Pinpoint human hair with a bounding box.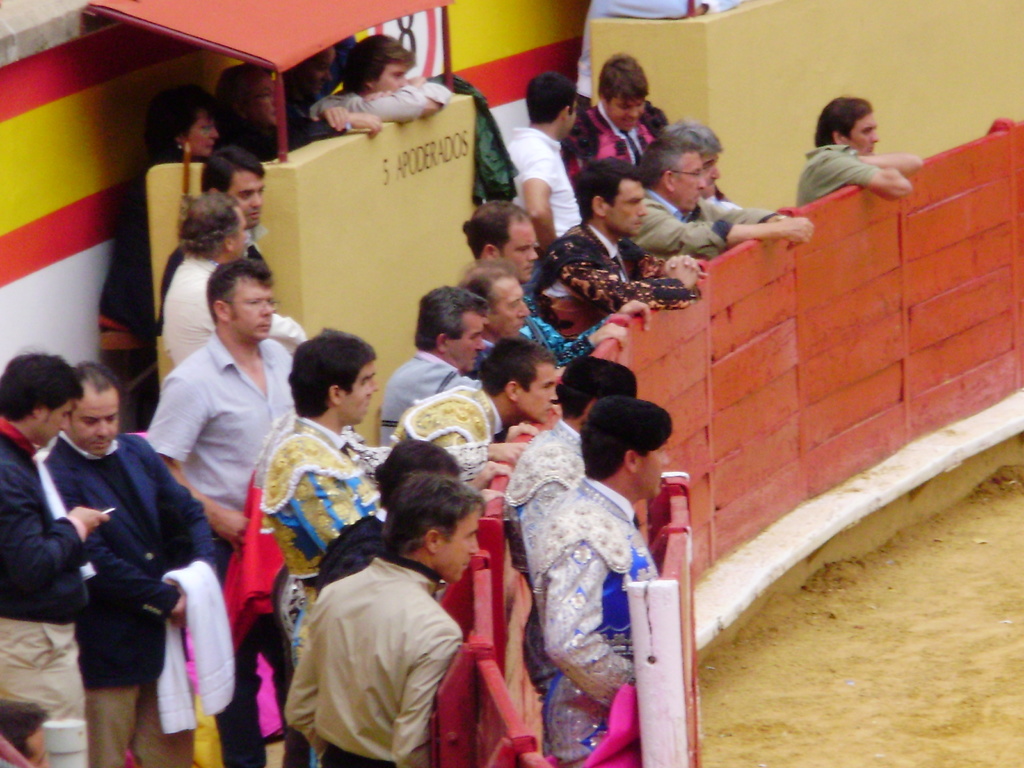
<region>375, 474, 488, 564</region>.
